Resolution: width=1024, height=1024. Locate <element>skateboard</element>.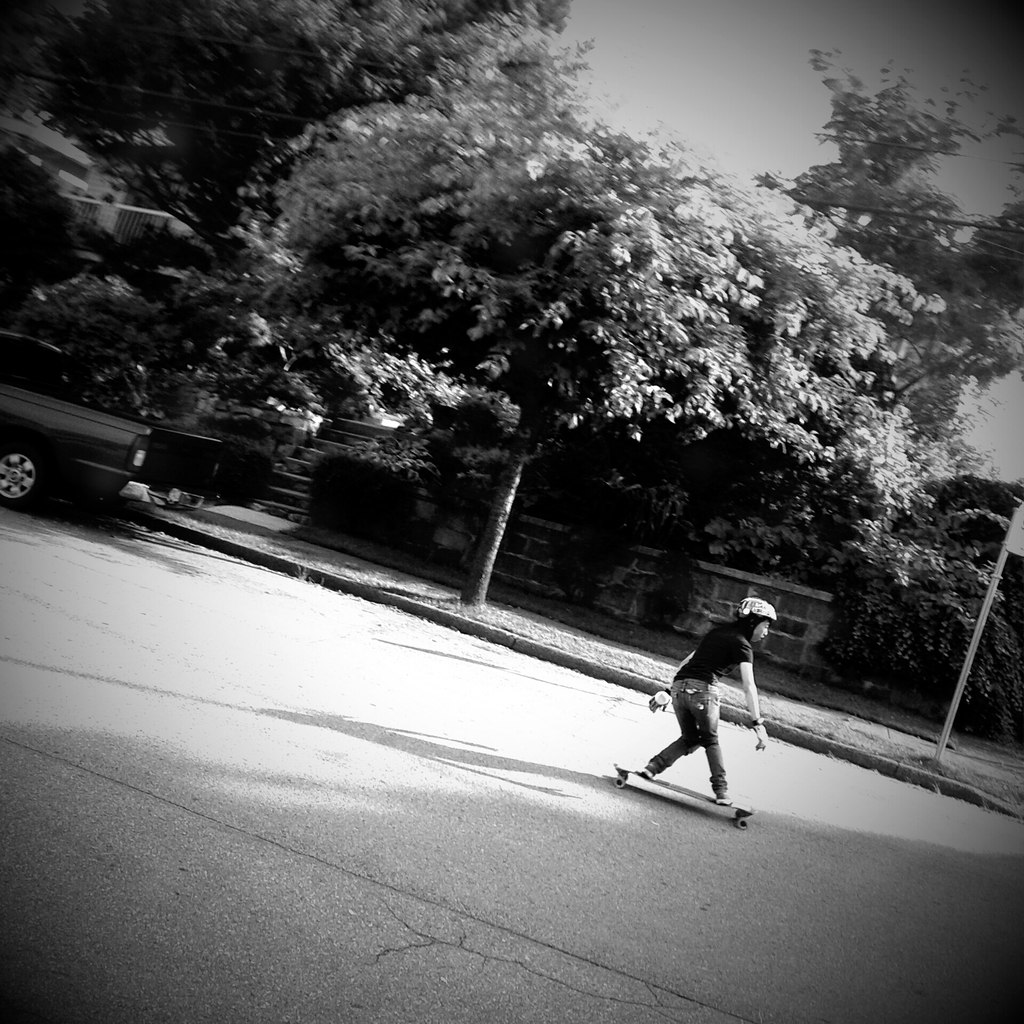
<region>616, 762, 758, 831</region>.
